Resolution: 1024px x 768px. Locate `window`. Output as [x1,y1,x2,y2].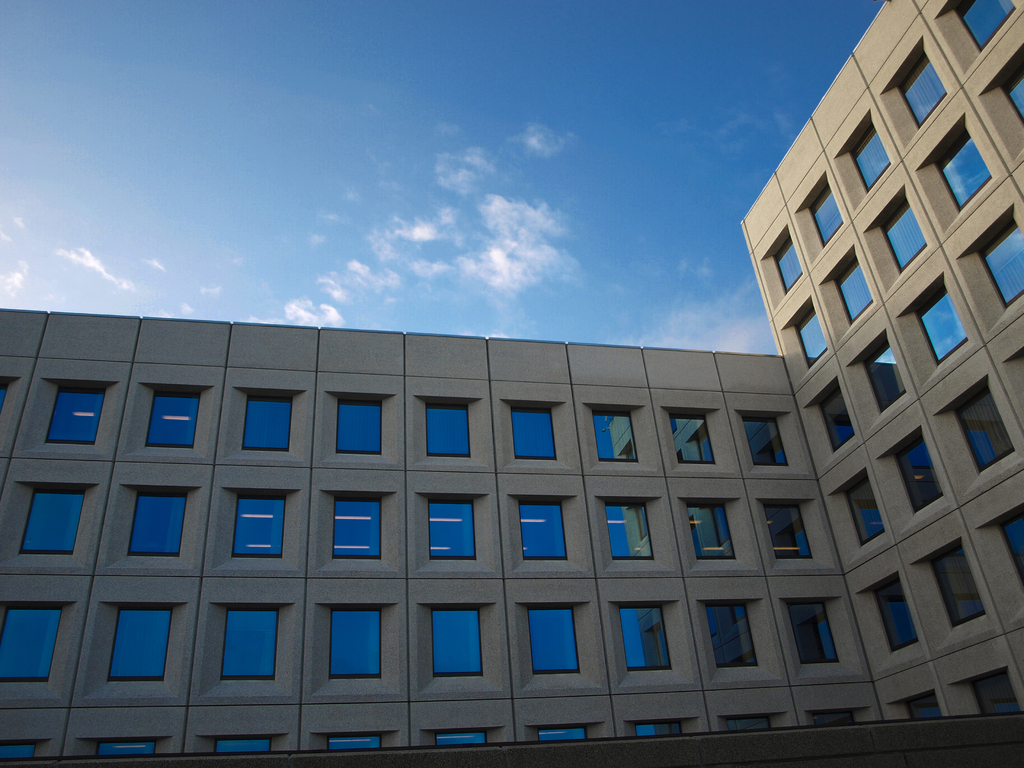
[21,488,83,555].
